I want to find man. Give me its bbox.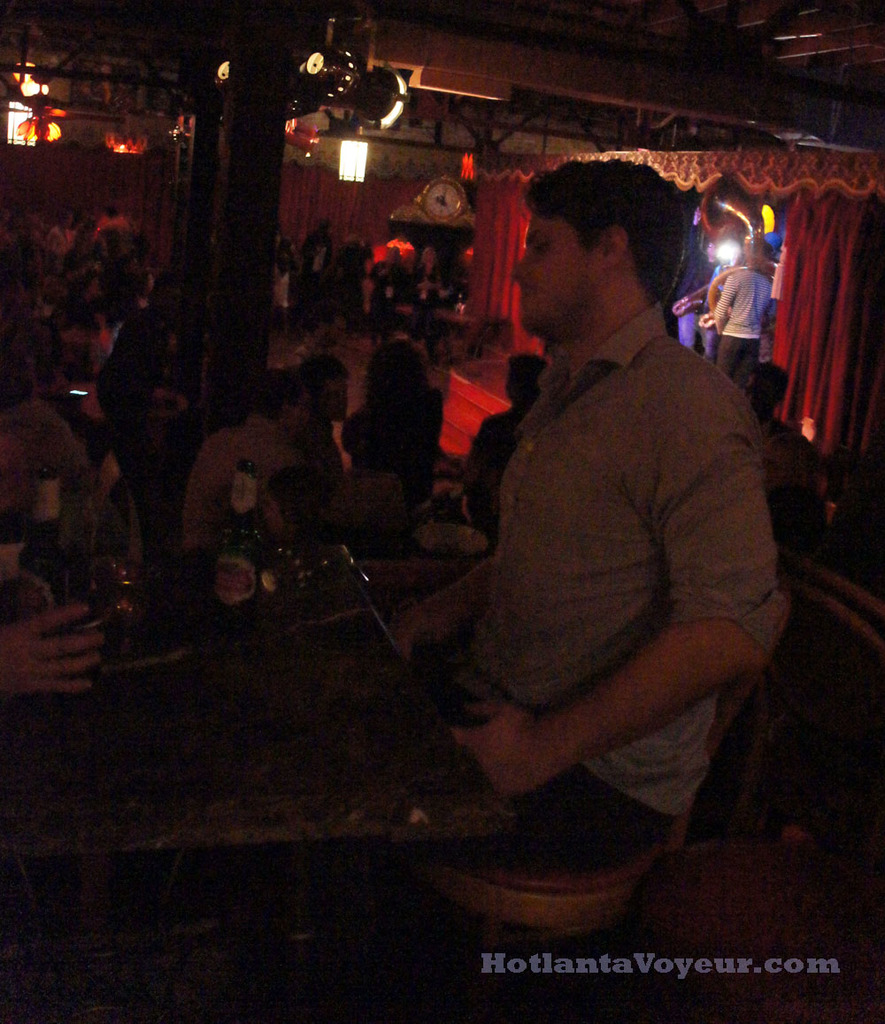
x1=424 y1=143 x2=807 y2=843.
